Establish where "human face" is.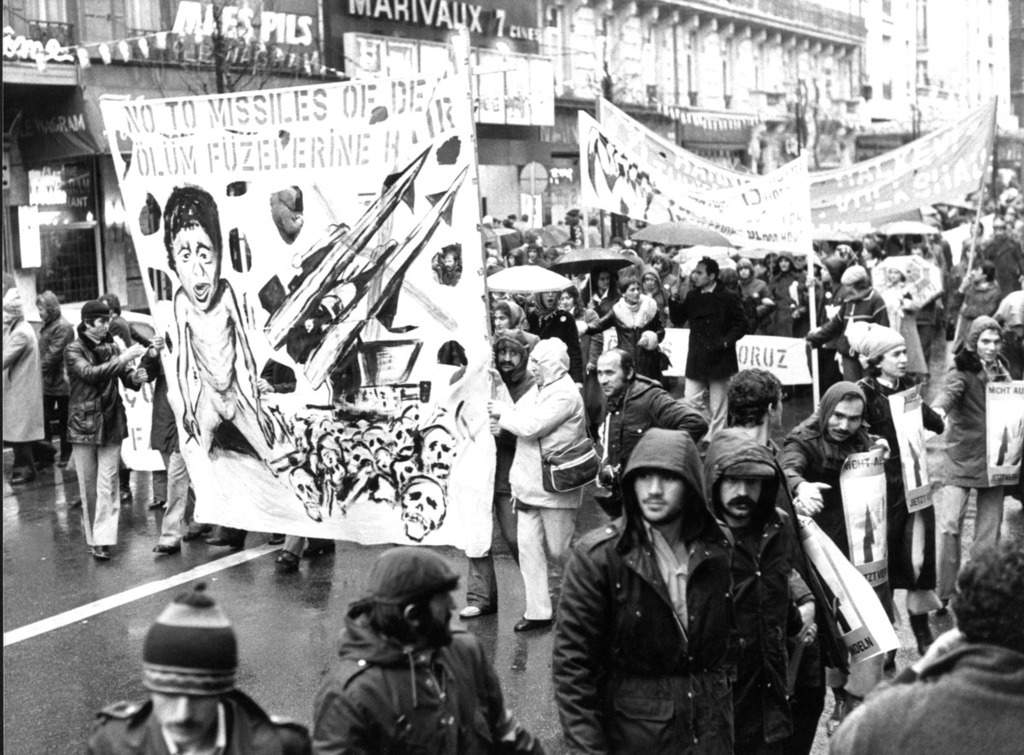
Established at (444, 253, 456, 272).
